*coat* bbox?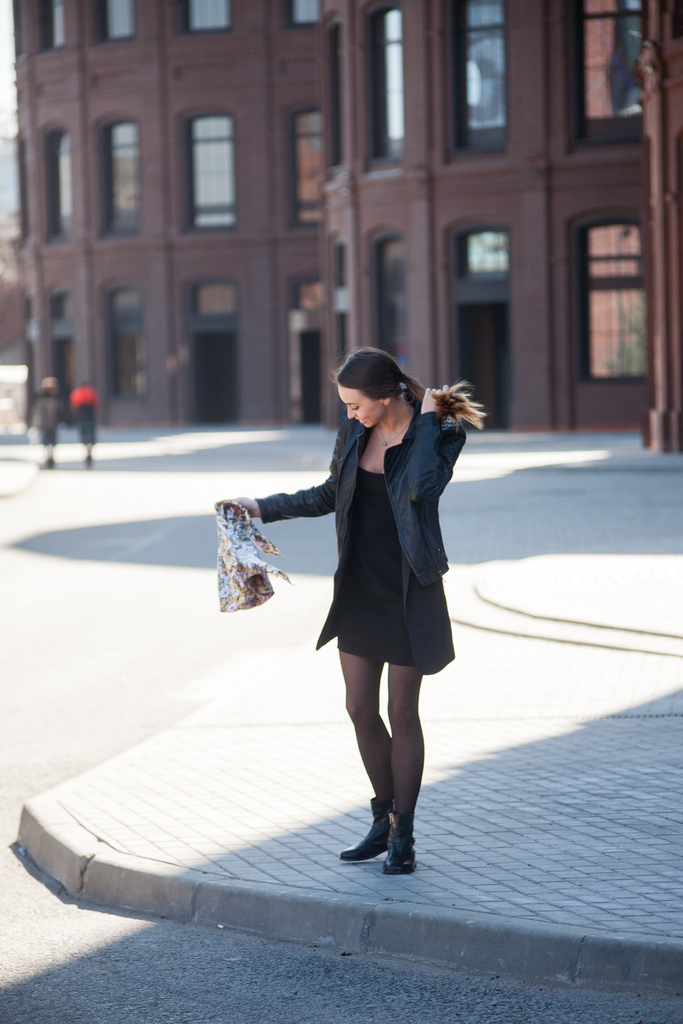
(254, 396, 468, 644)
